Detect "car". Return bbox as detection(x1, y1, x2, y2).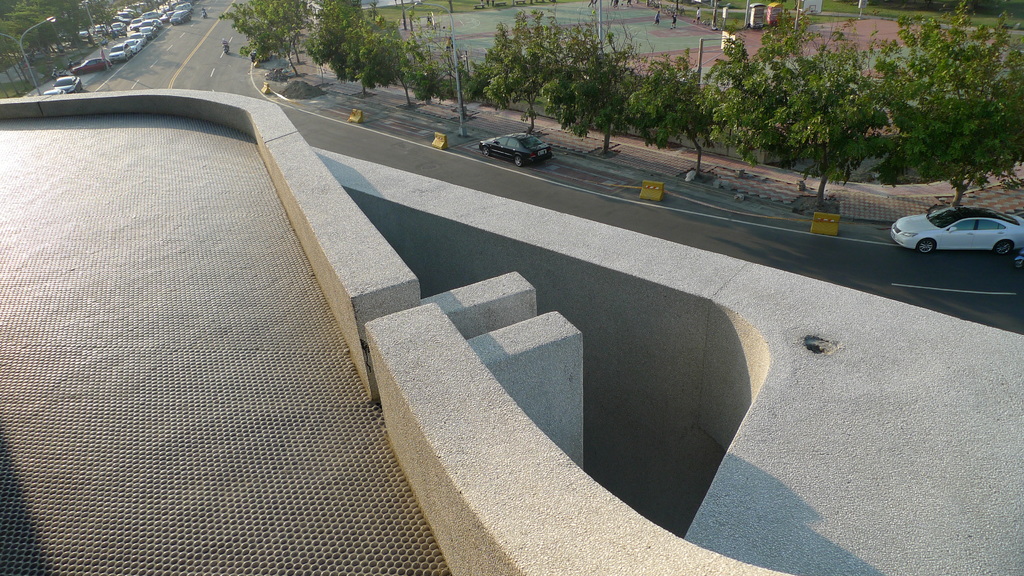
detection(474, 131, 548, 164).
